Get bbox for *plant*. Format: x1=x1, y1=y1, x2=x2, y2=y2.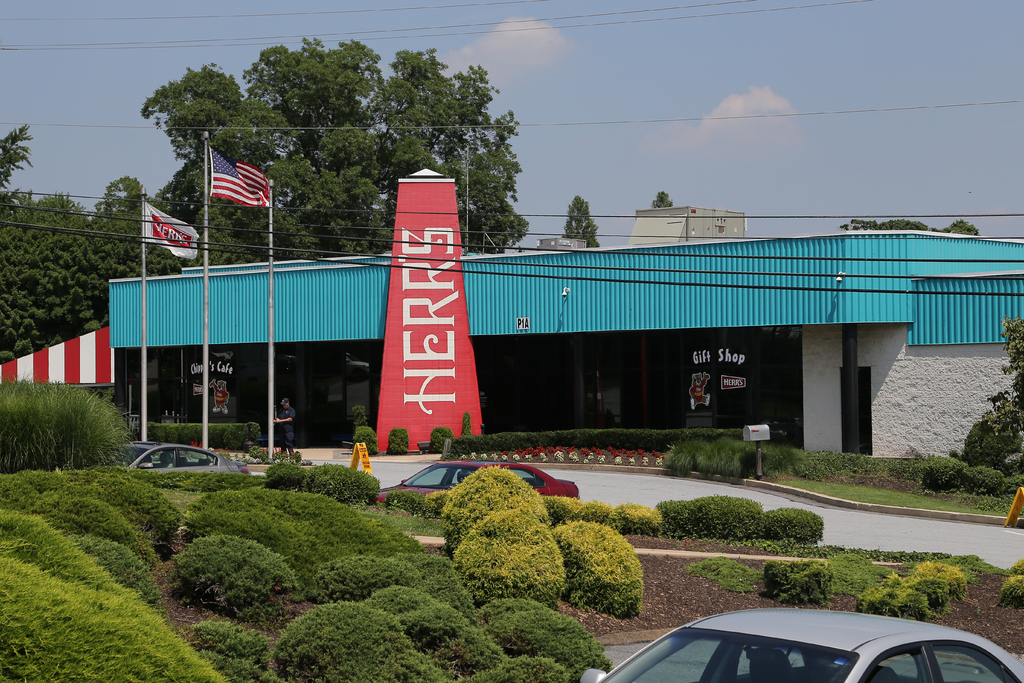
x1=538, y1=495, x2=579, y2=525.
